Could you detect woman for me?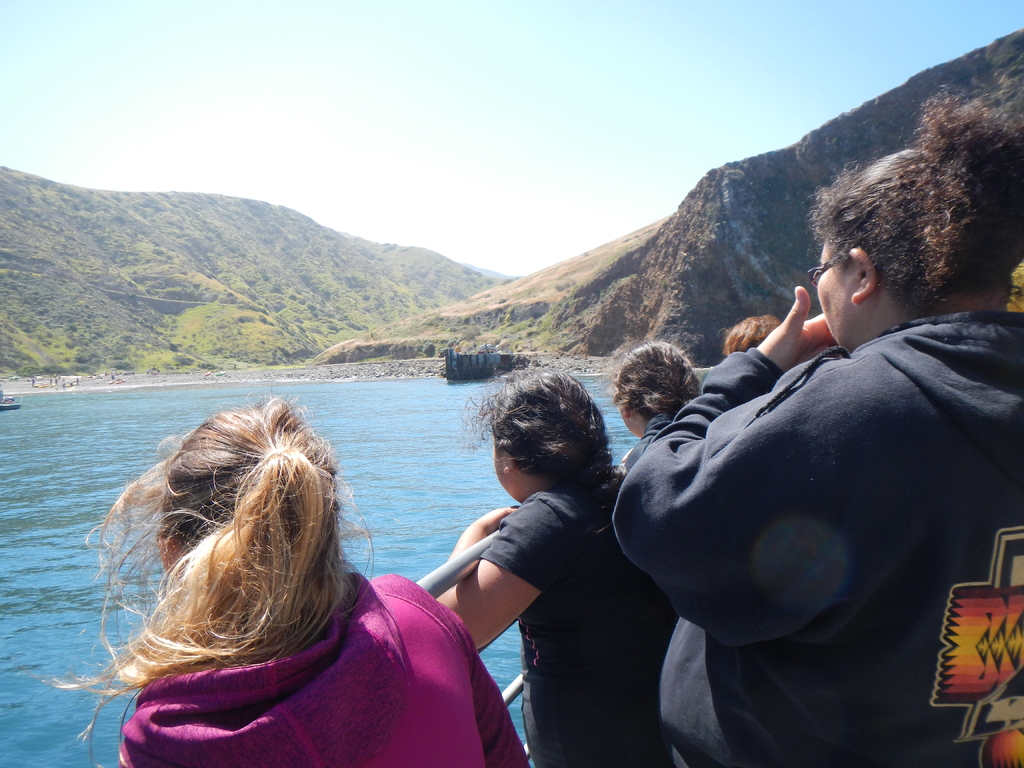
Detection result: bbox=[609, 82, 1016, 767].
